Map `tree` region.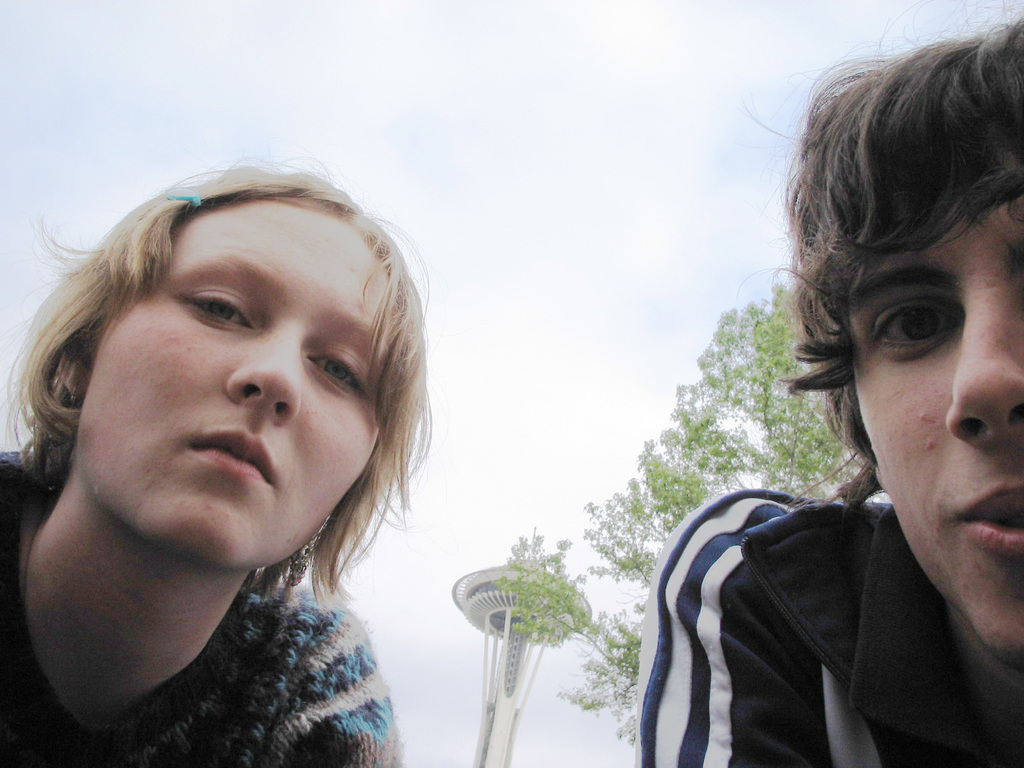
Mapped to x1=499 y1=275 x2=861 y2=748.
